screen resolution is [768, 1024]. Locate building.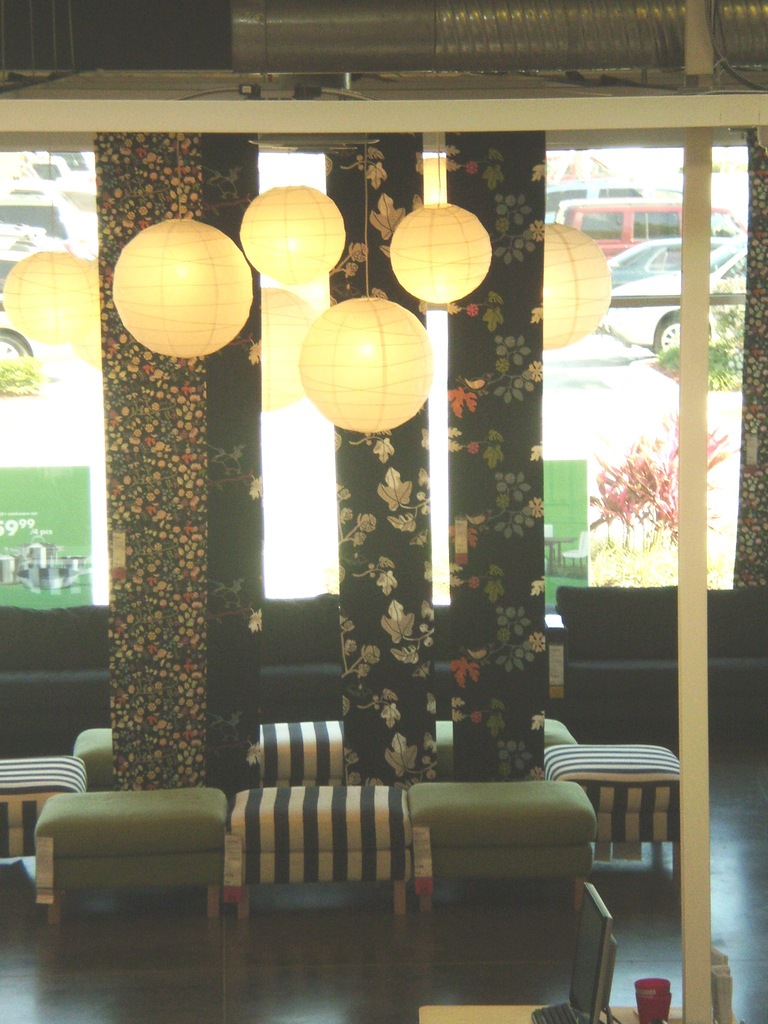
box=[0, 0, 767, 1021].
